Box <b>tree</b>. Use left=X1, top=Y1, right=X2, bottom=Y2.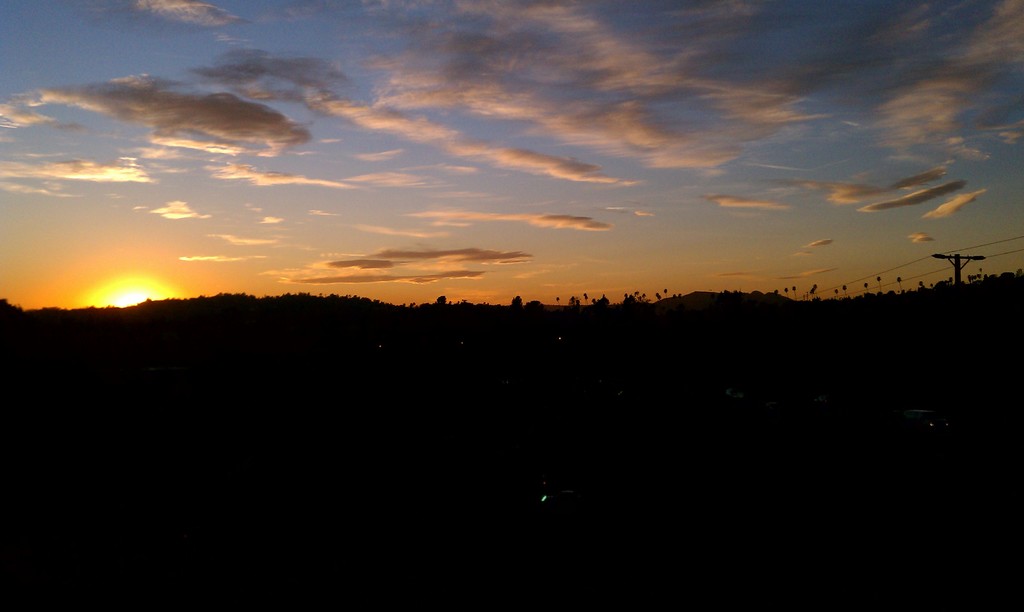
left=570, top=297, right=577, bottom=305.
